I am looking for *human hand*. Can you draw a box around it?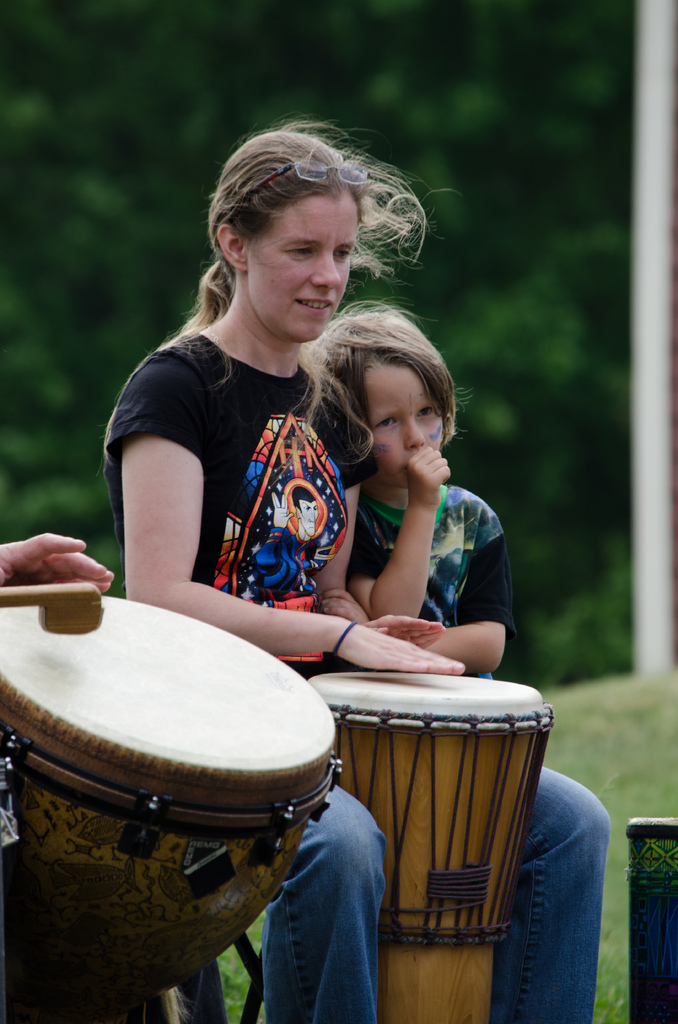
Sure, the bounding box is left=404, top=444, right=455, bottom=510.
